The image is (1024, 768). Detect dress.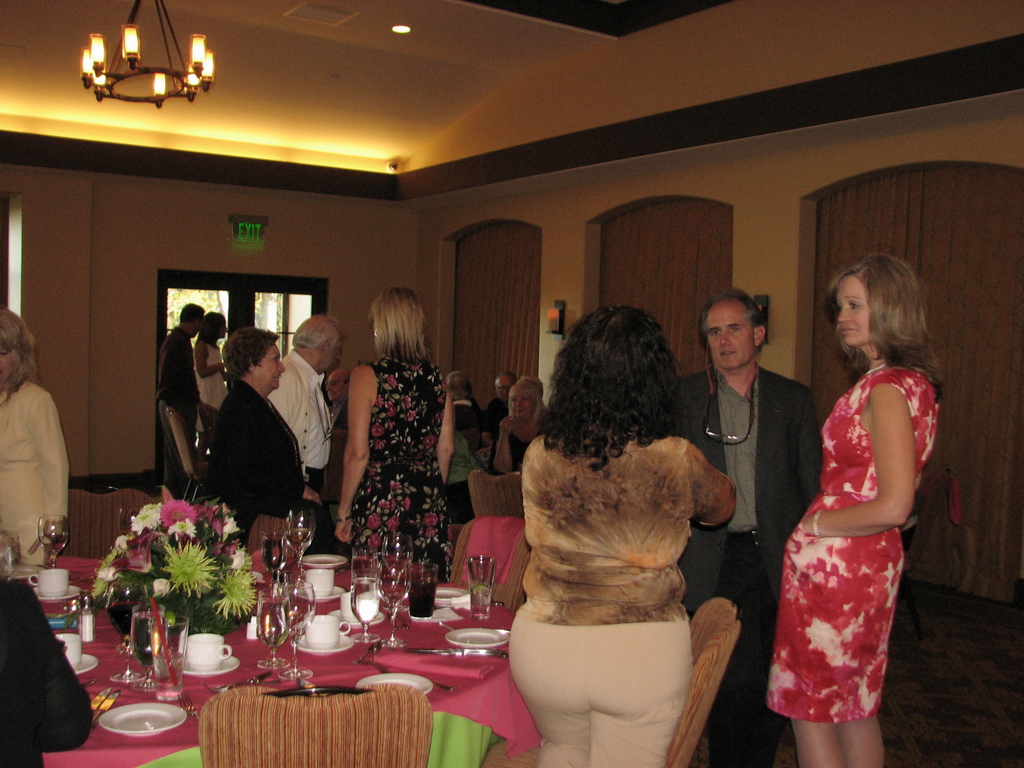
Detection: left=202, top=342, right=227, bottom=419.
